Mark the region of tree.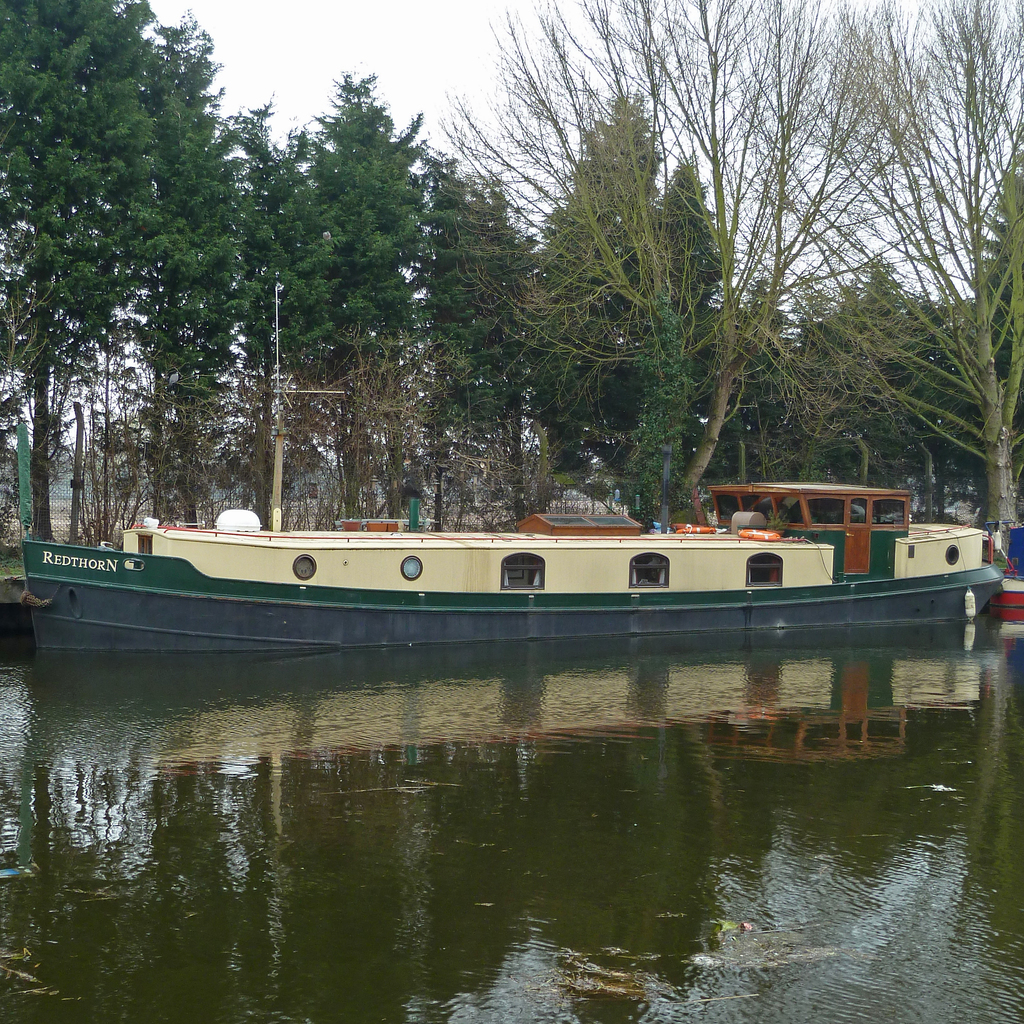
Region: <region>293, 69, 474, 521</region>.
